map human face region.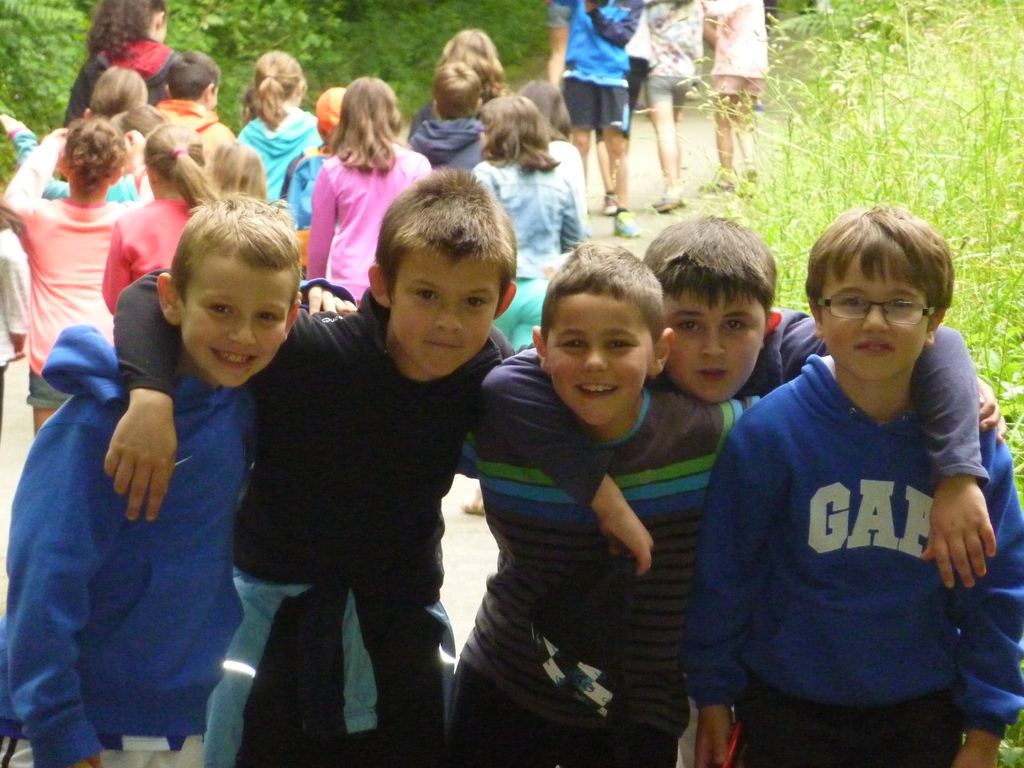
Mapped to 542,294,657,427.
